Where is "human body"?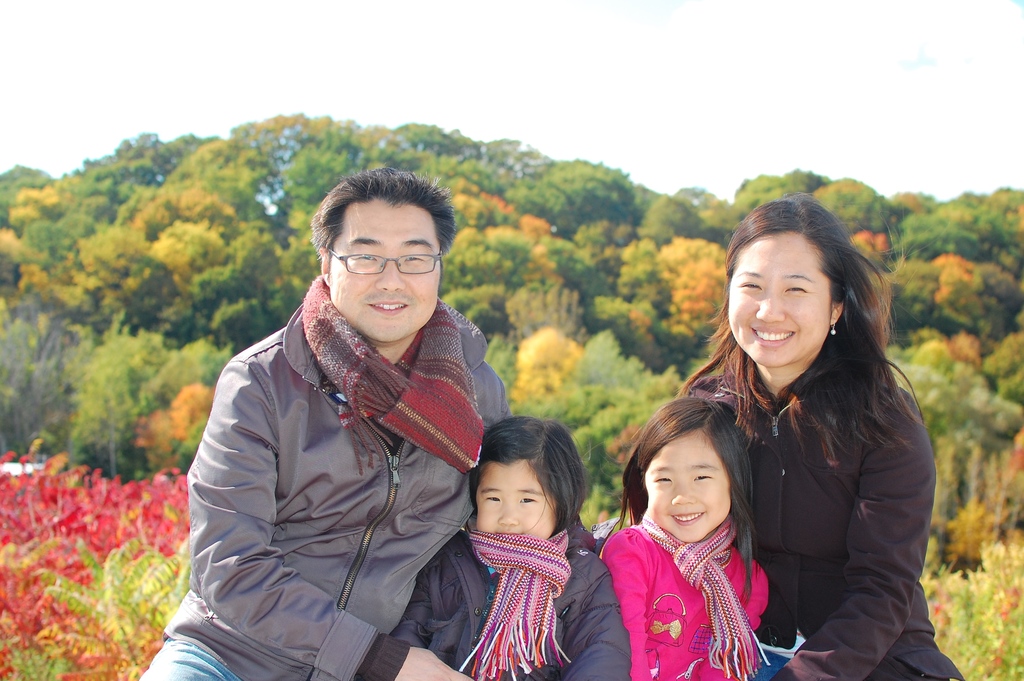
bbox(684, 201, 939, 676).
